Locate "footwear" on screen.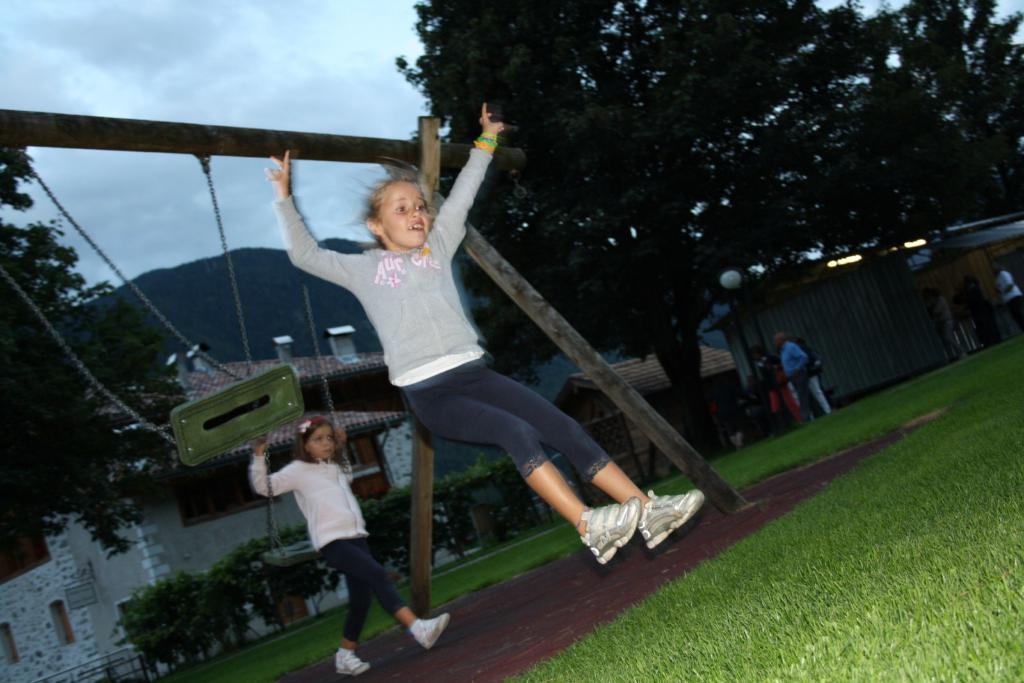
On screen at 623,493,701,565.
